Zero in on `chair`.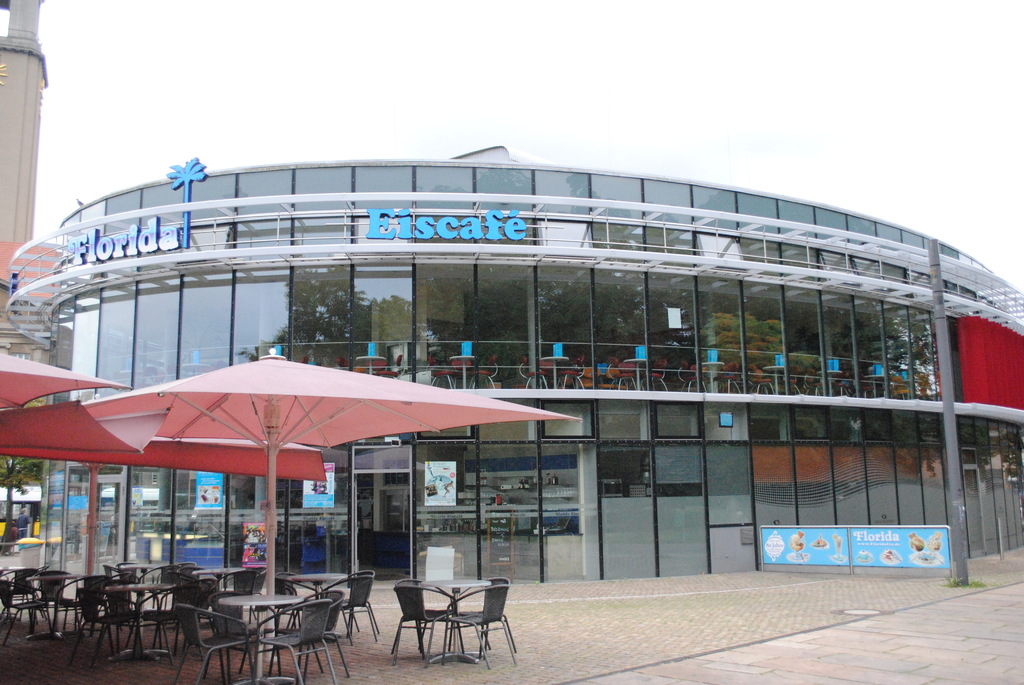
Zeroed in: {"x1": 170, "y1": 606, "x2": 255, "y2": 684}.
